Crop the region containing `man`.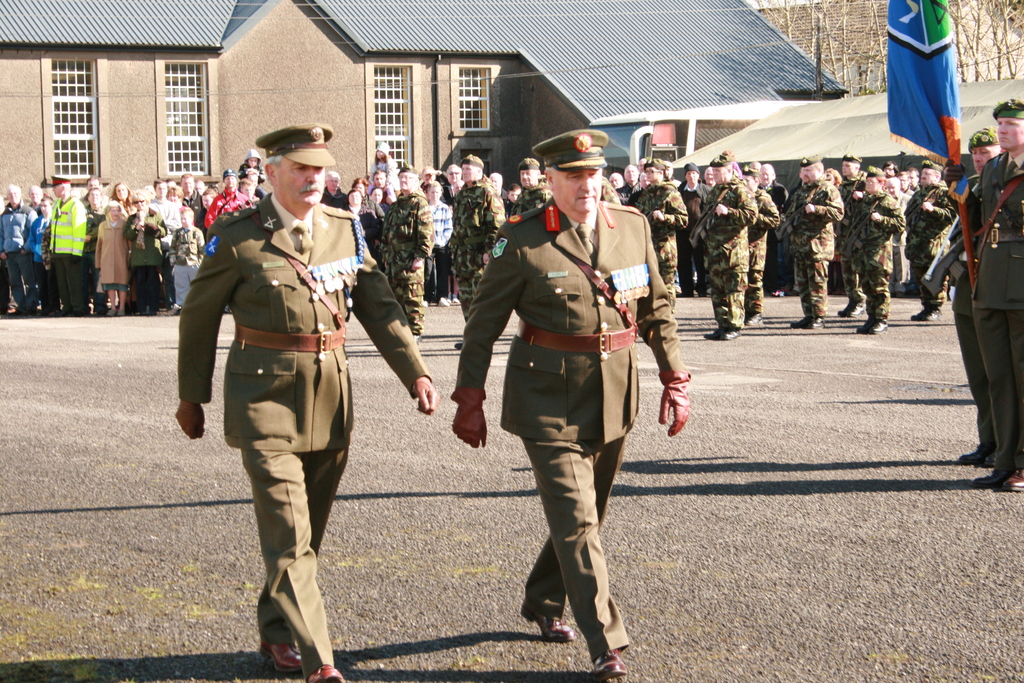
Crop region: [x1=444, y1=151, x2=504, y2=352].
